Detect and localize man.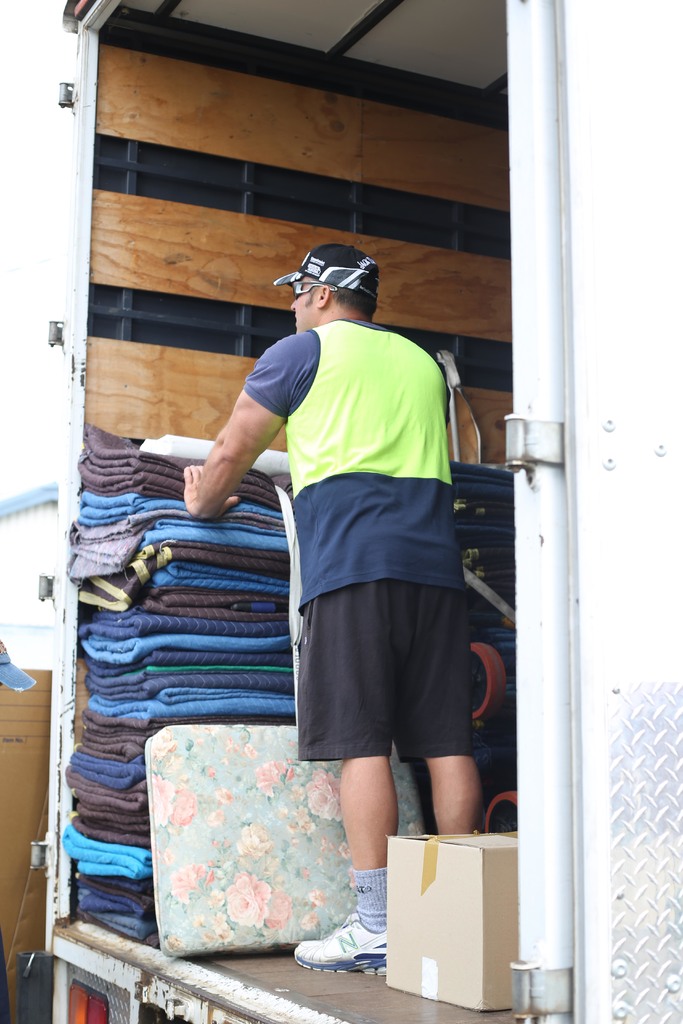
Localized at Rect(181, 244, 484, 975).
